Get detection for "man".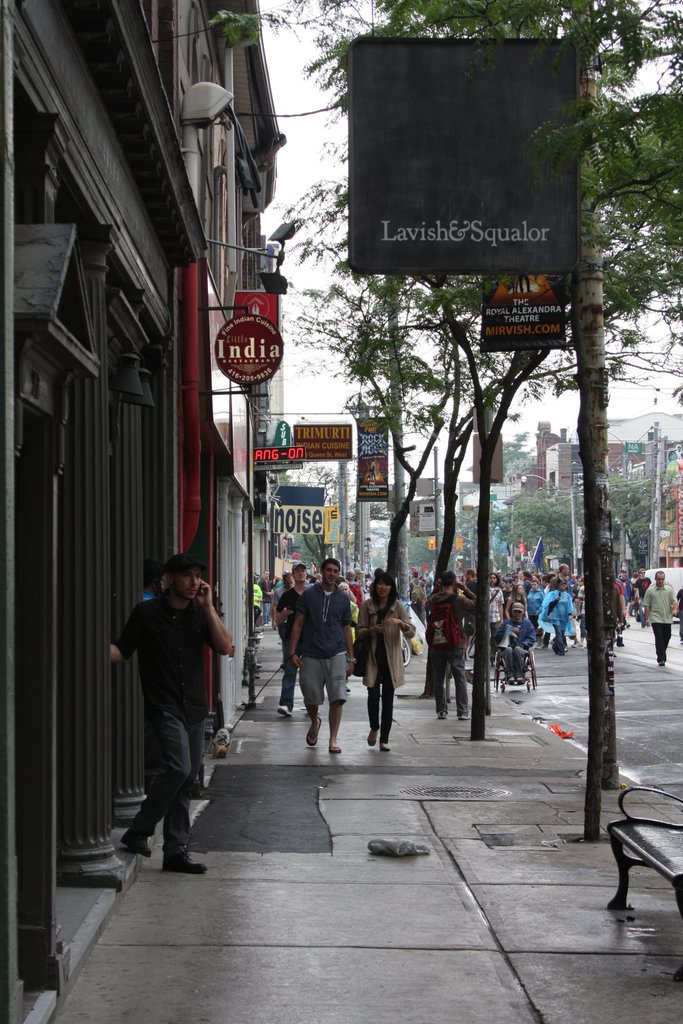
Detection: <bbox>643, 572, 682, 664</bbox>.
